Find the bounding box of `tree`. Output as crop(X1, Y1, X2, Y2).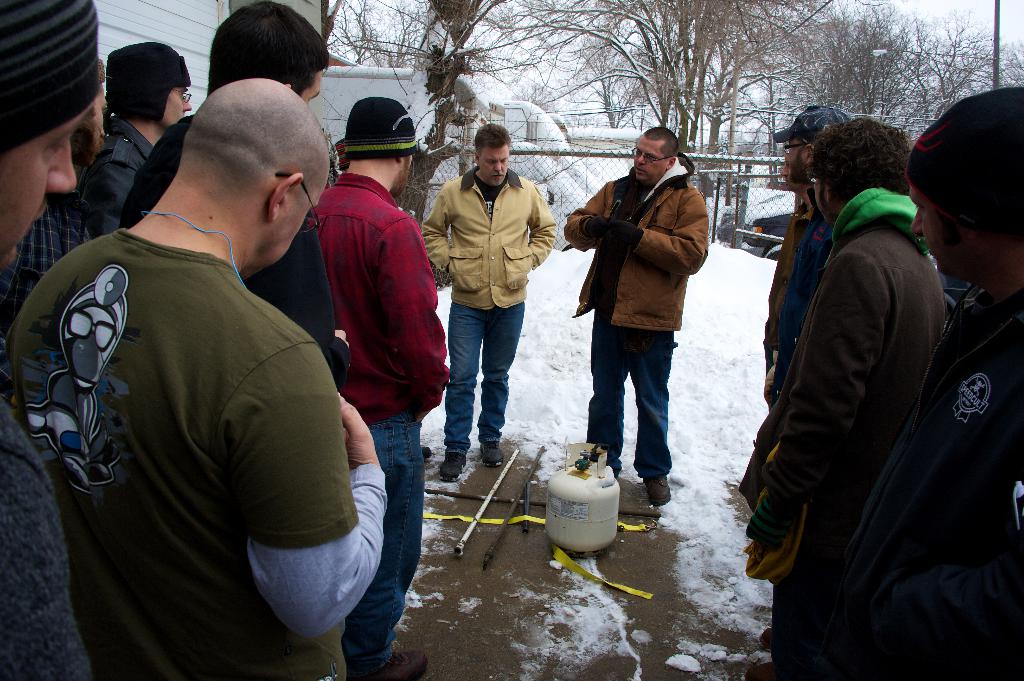
crop(321, 0, 472, 233).
